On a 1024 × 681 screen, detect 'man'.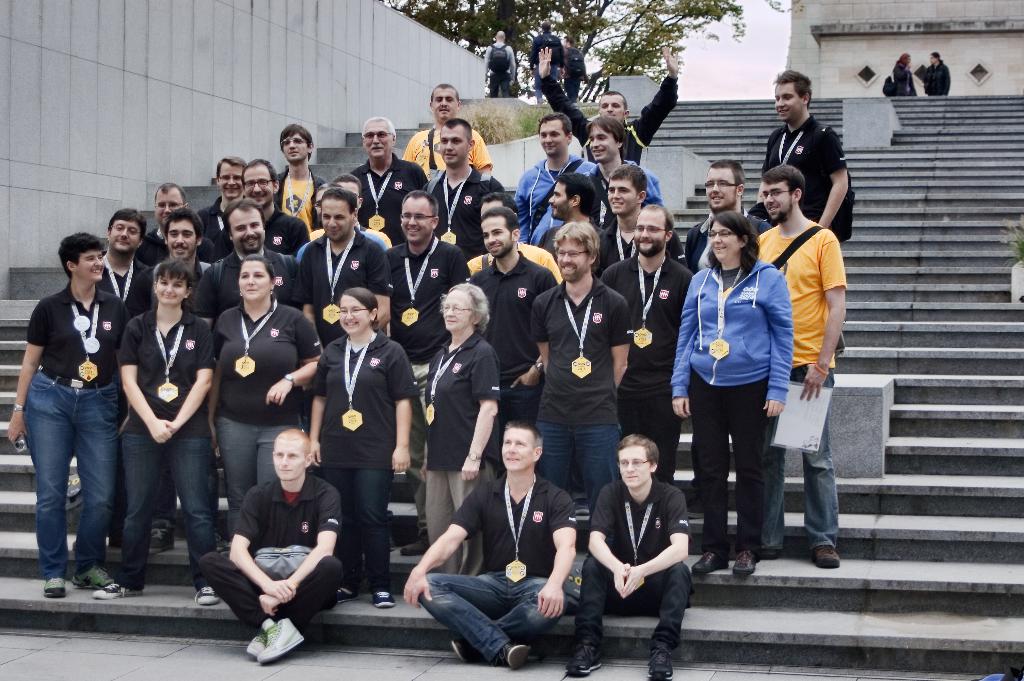
161,211,228,557.
